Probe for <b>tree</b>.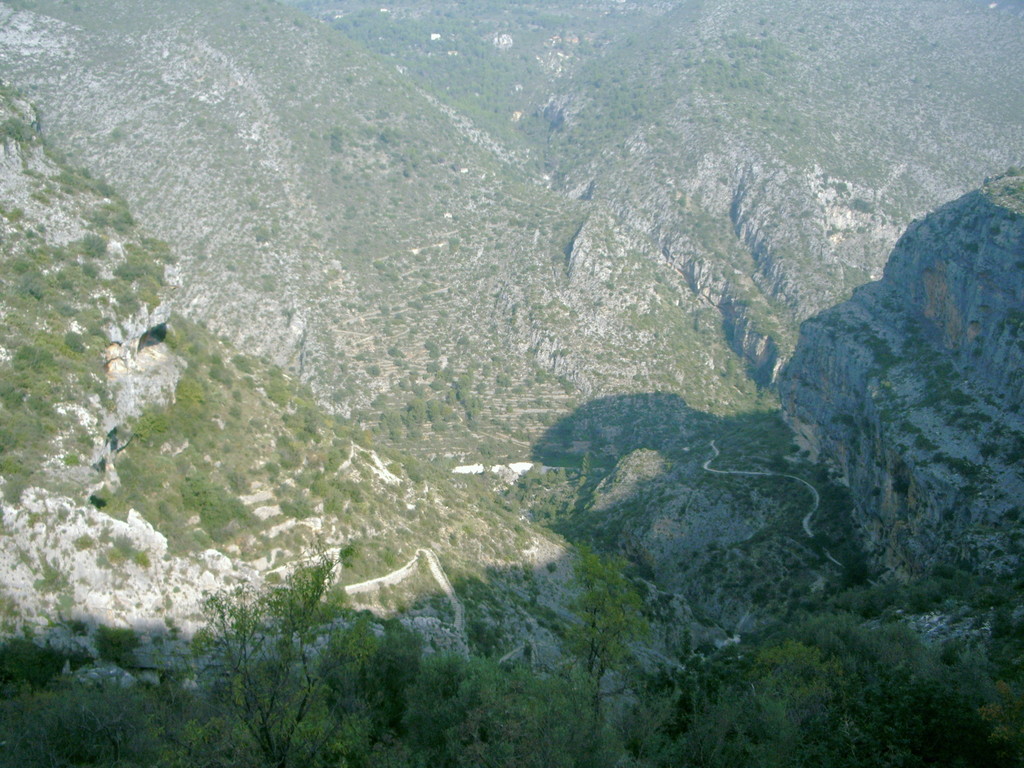
Probe result: 198 548 384 767.
